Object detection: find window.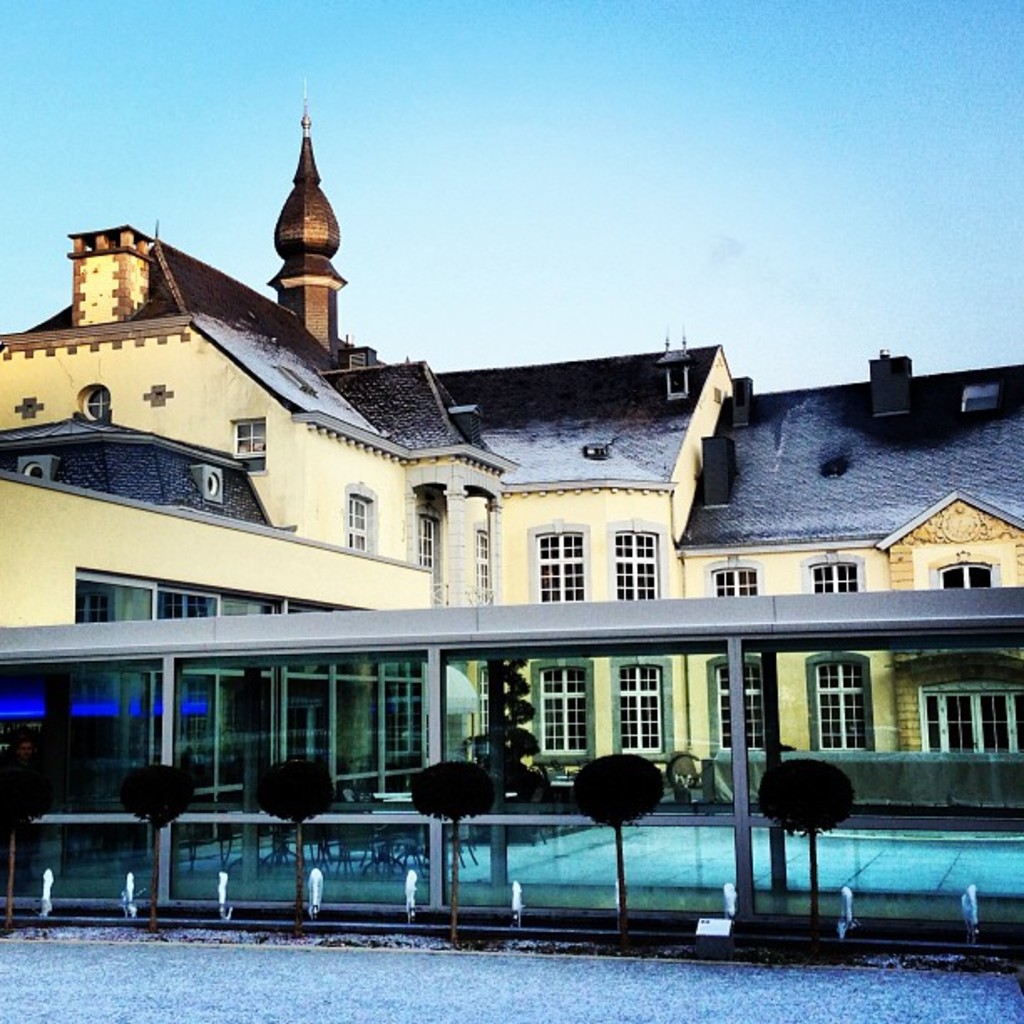
crop(810, 654, 877, 756).
